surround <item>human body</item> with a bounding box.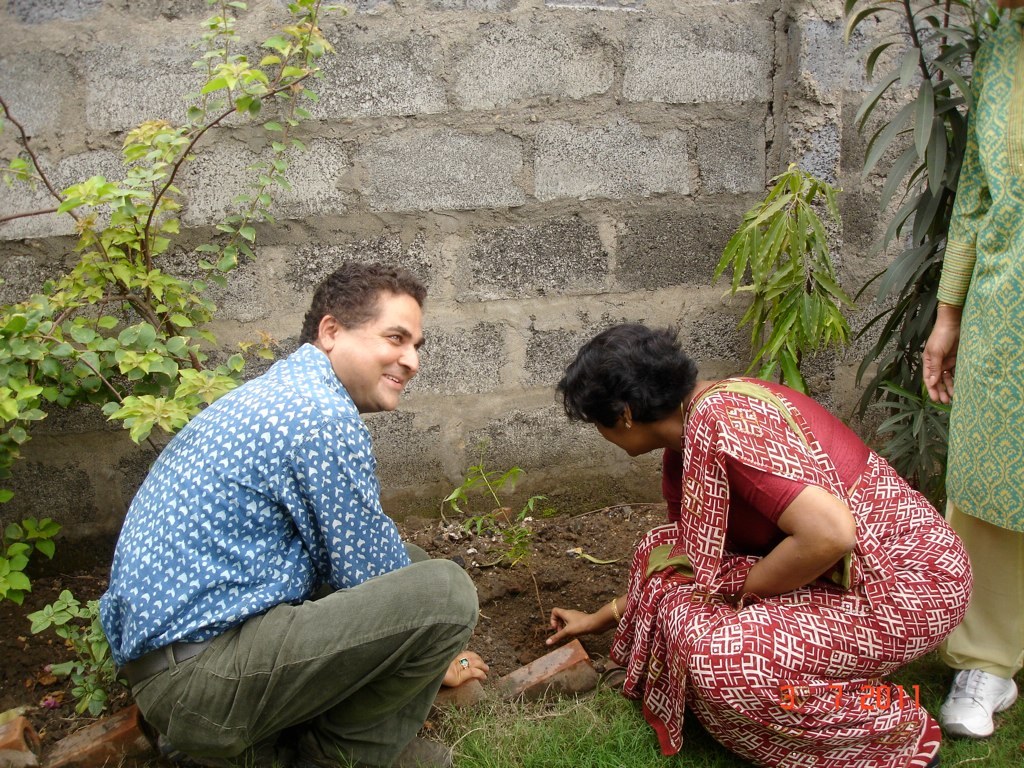
<bbox>542, 371, 950, 737</bbox>.
